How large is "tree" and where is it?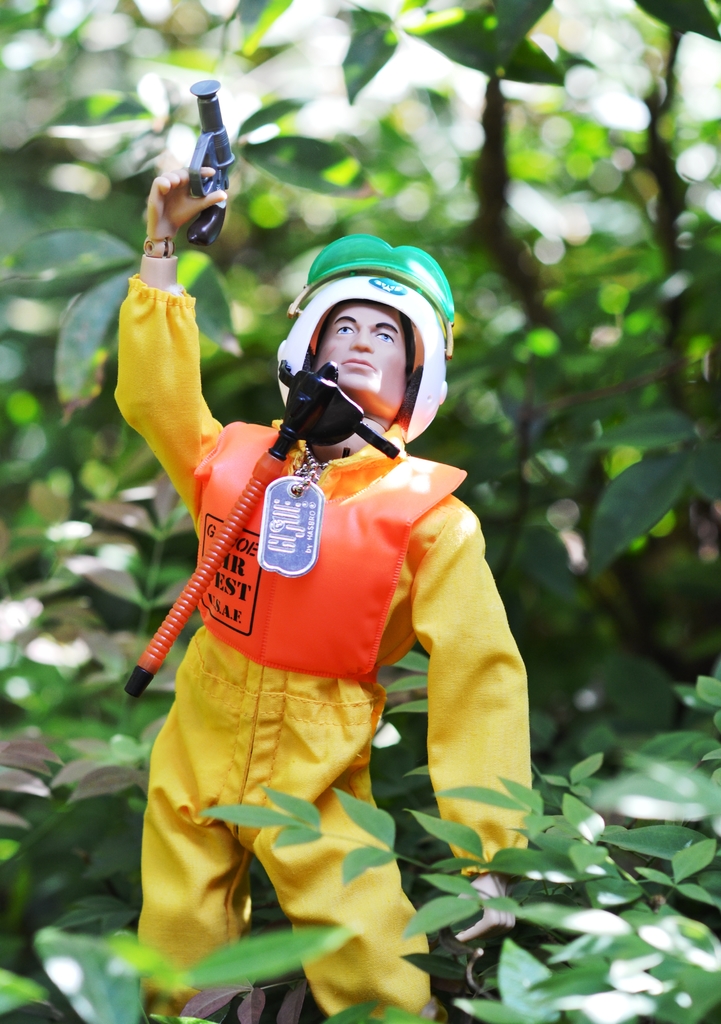
Bounding box: BBox(0, 0, 720, 1023).
